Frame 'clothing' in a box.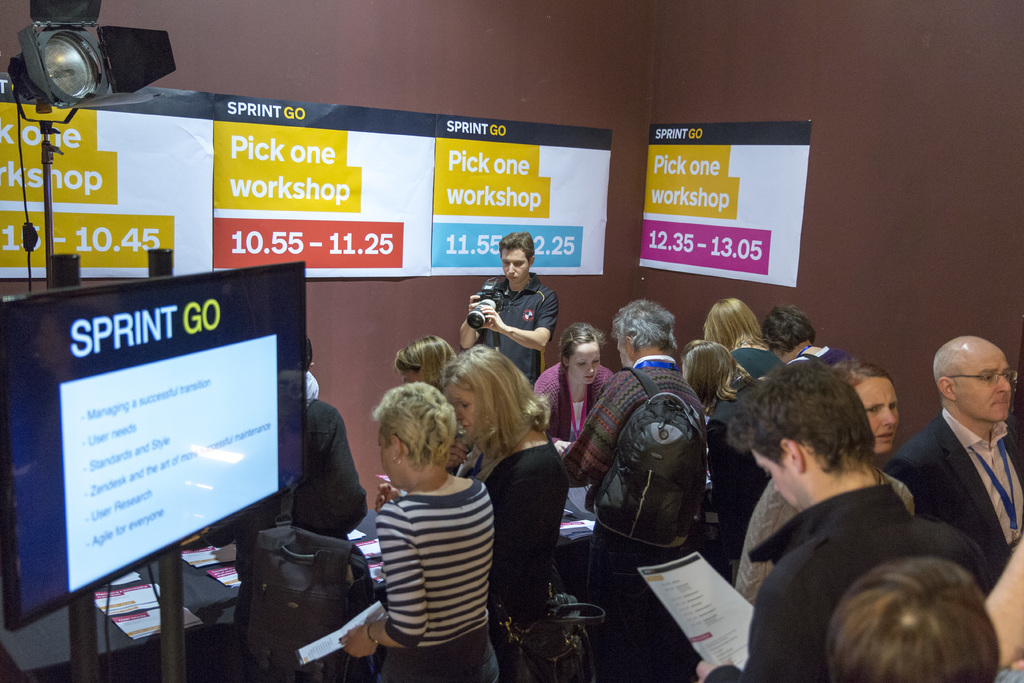
{"left": 710, "top": 348, "right": 777, "bottom": 529}.
